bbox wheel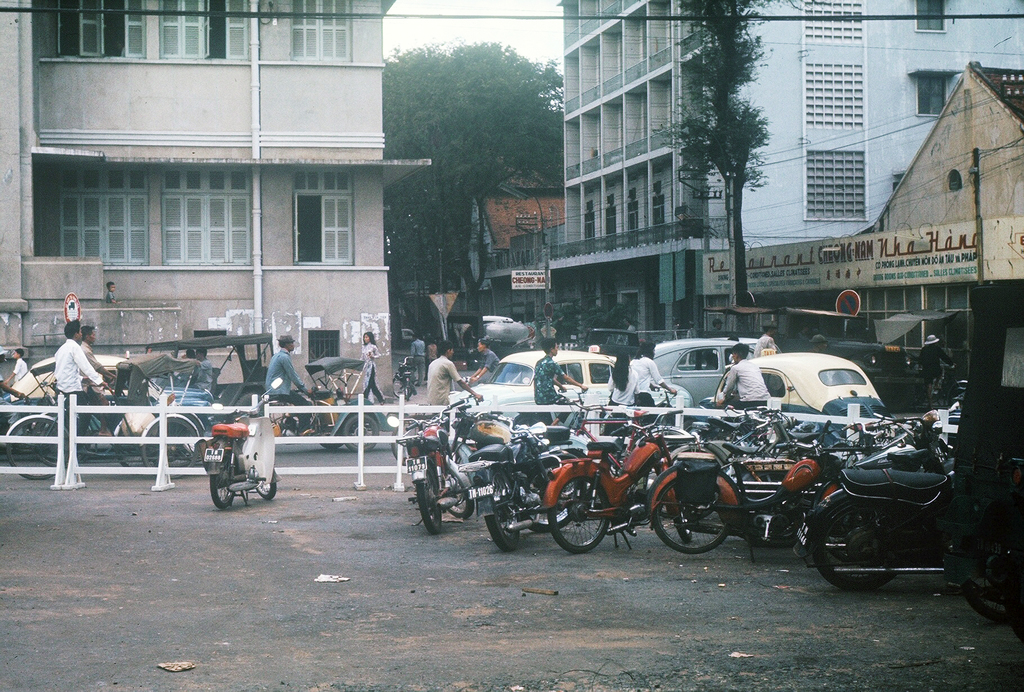
[x1=813, y1=504, x2=893, y2=591]
